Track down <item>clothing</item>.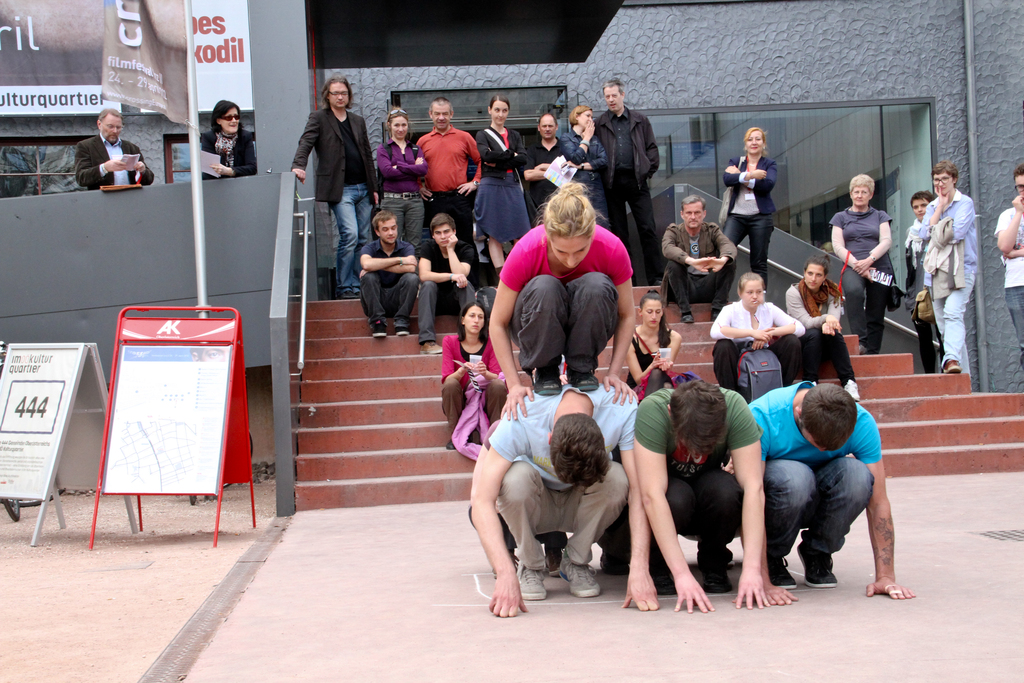
Tracked to bbox(499, 223, 631, 378).
